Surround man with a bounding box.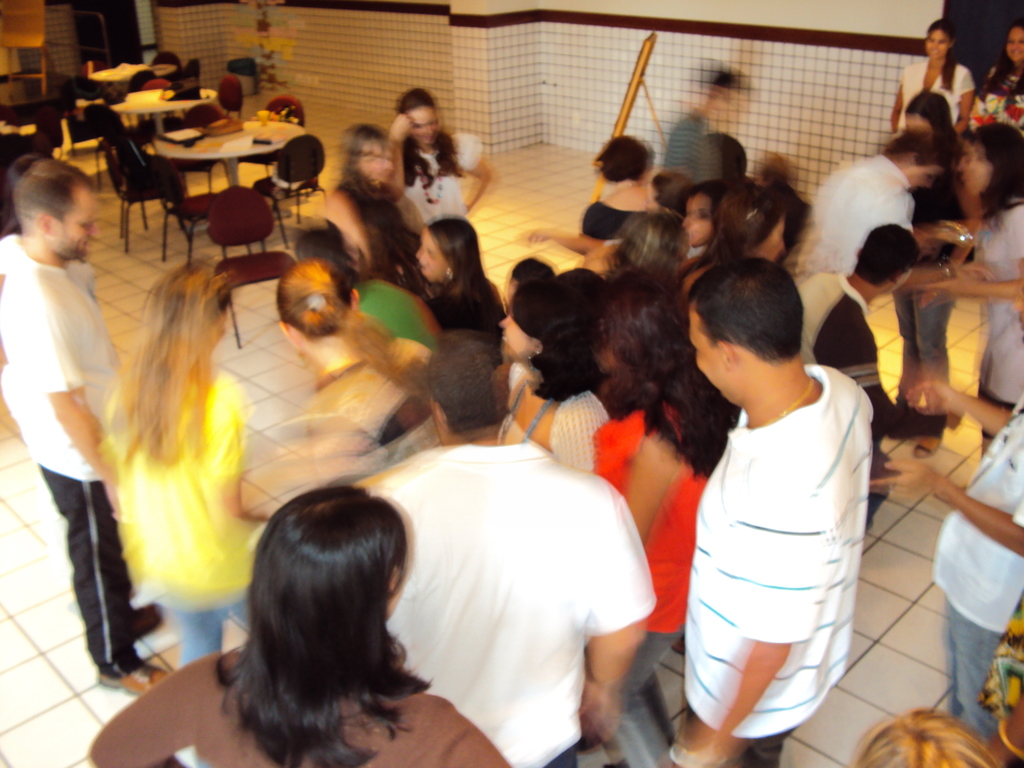
<box>675,250,884,764</box>.
